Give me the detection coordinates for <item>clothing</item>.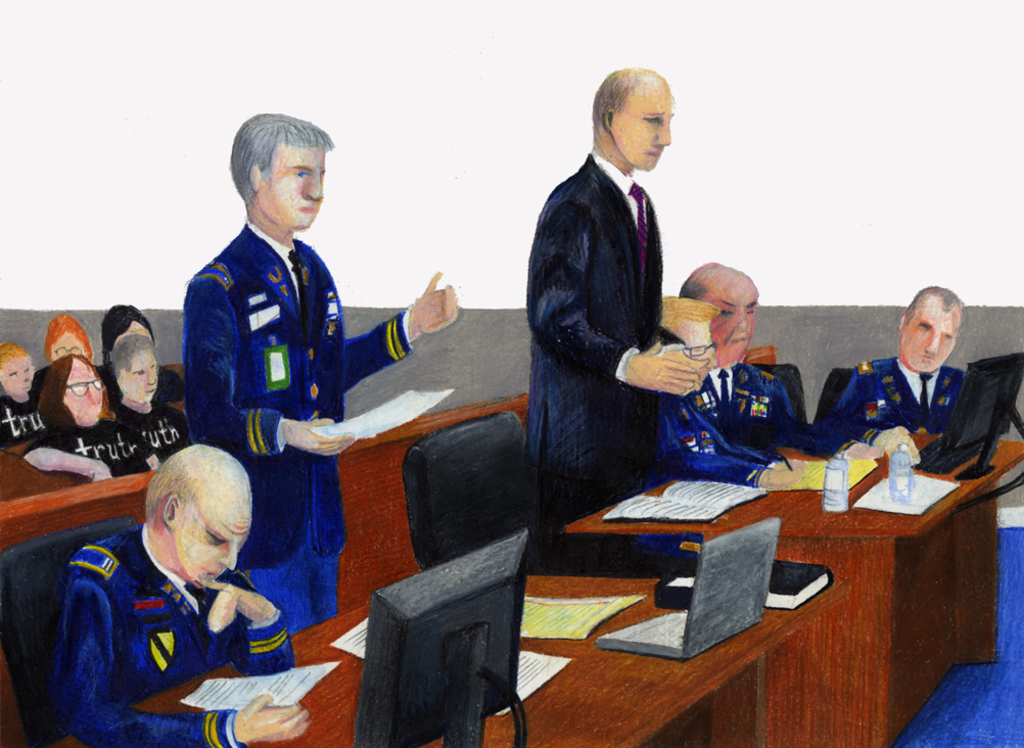
locate(119, 402, 191, 458).
